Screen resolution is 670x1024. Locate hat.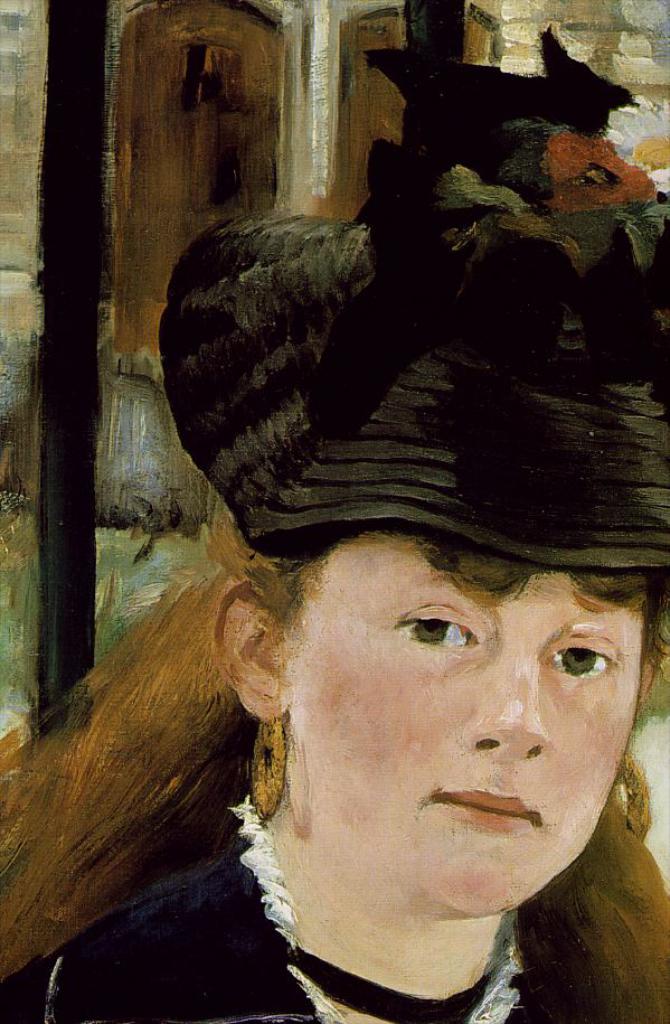
bbox=[153, 27, 669, 557].
